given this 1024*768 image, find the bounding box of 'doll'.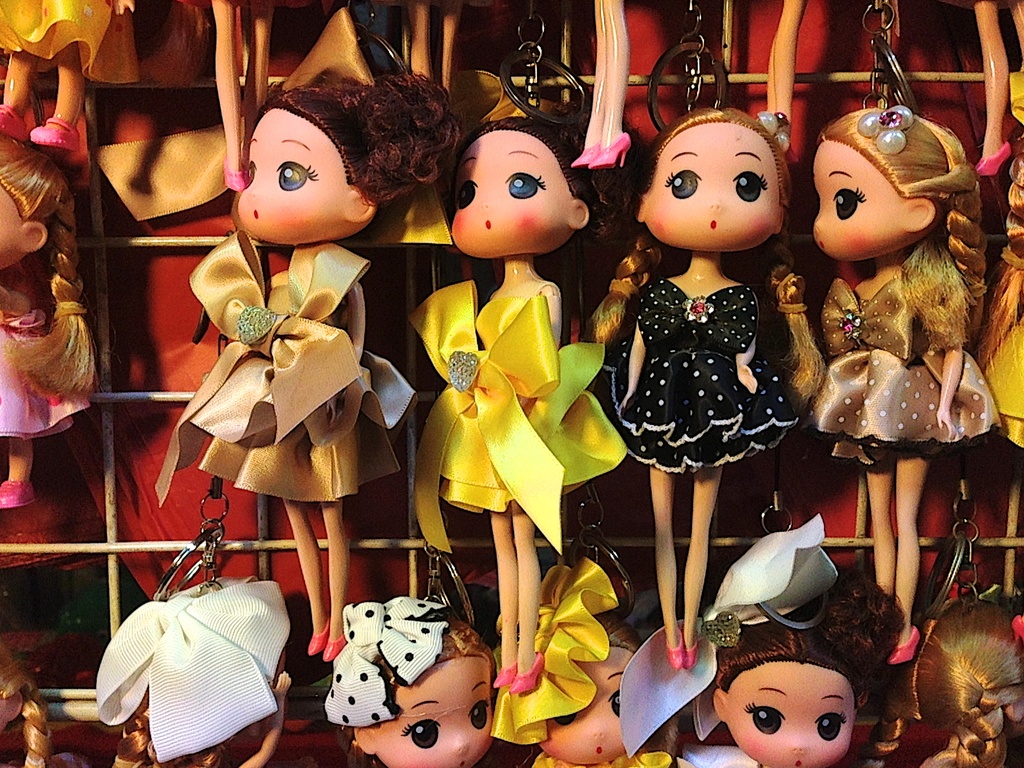
locate(0, 125, 92, 500).
